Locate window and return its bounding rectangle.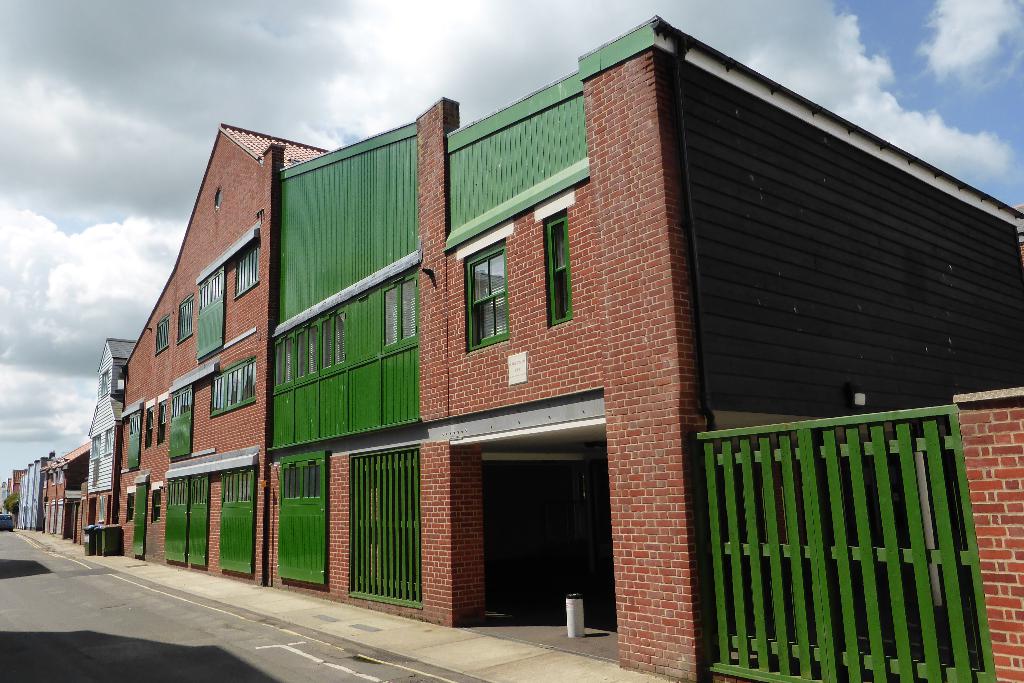
(276, 461, 323, 499).
